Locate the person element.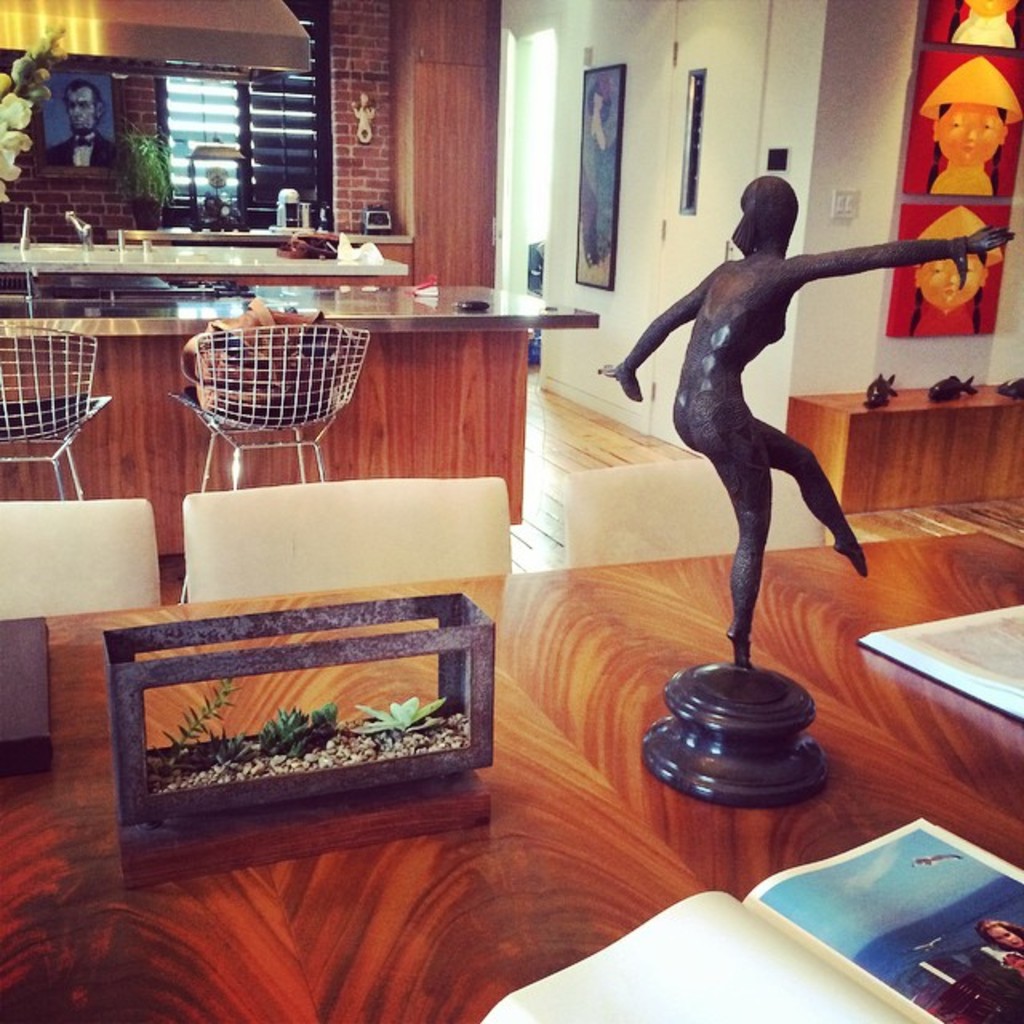
Element bbox: x1=909, y1=203, x2=1005, y2=336.
